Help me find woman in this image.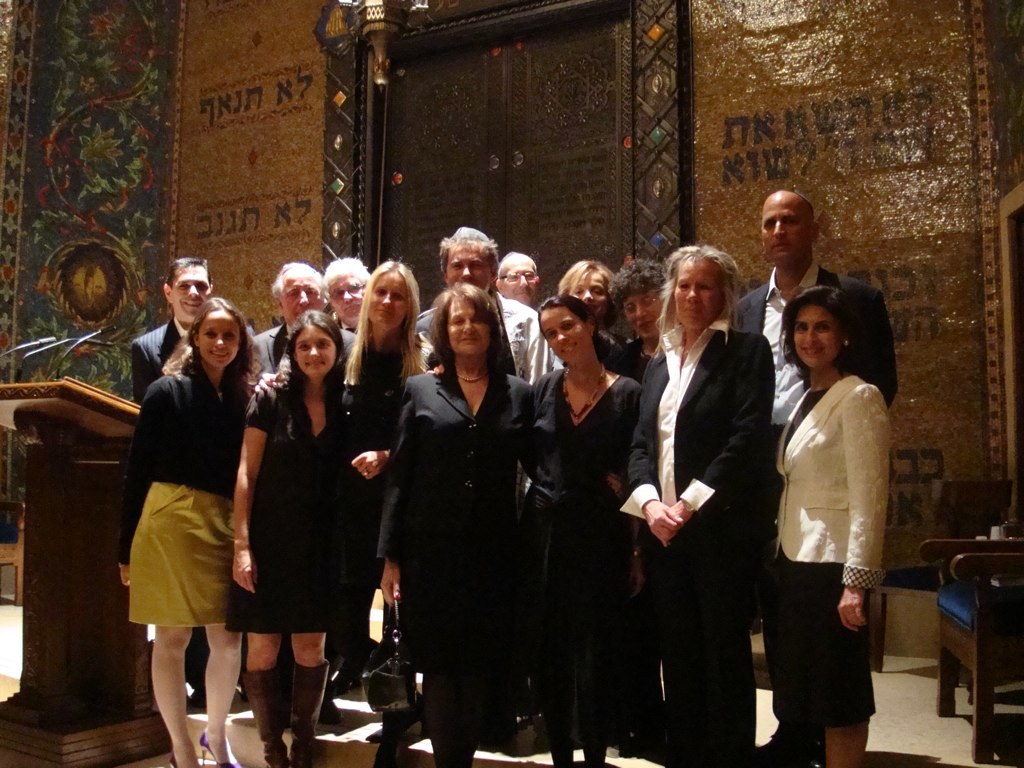
Found it: 371/281/534/767.
